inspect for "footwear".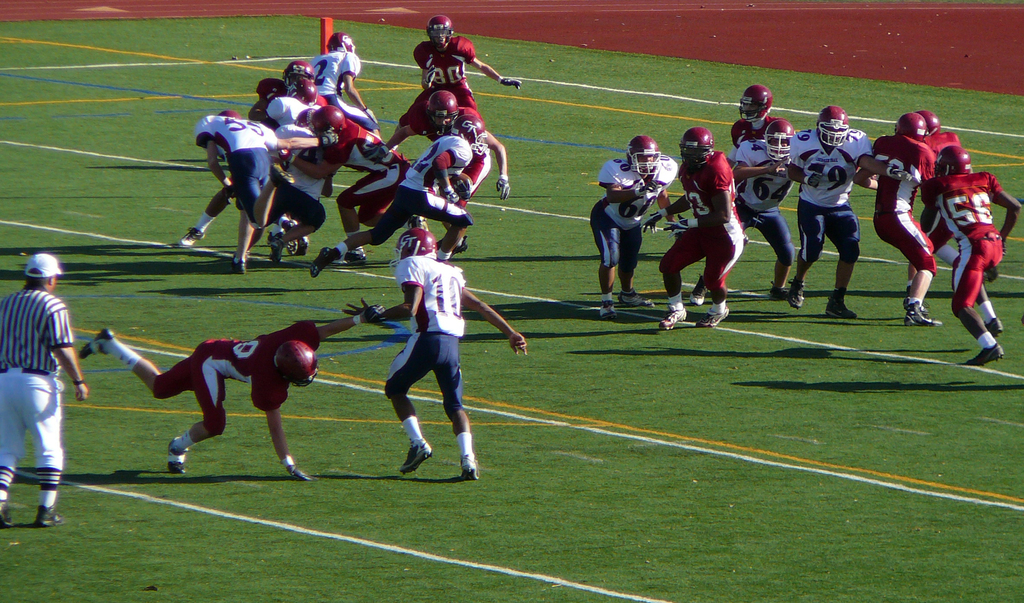
Inspection: region(658, 309, 688, 328).
